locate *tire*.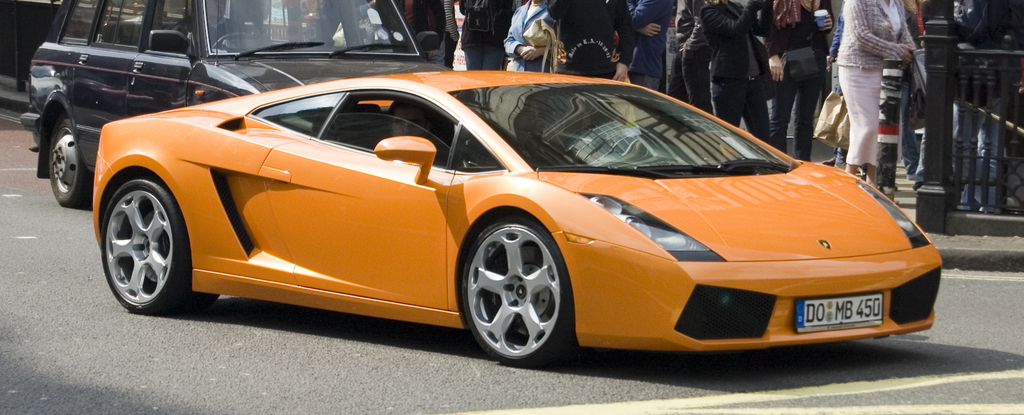
Bounding box: <box>94,154,188,317</box>.
